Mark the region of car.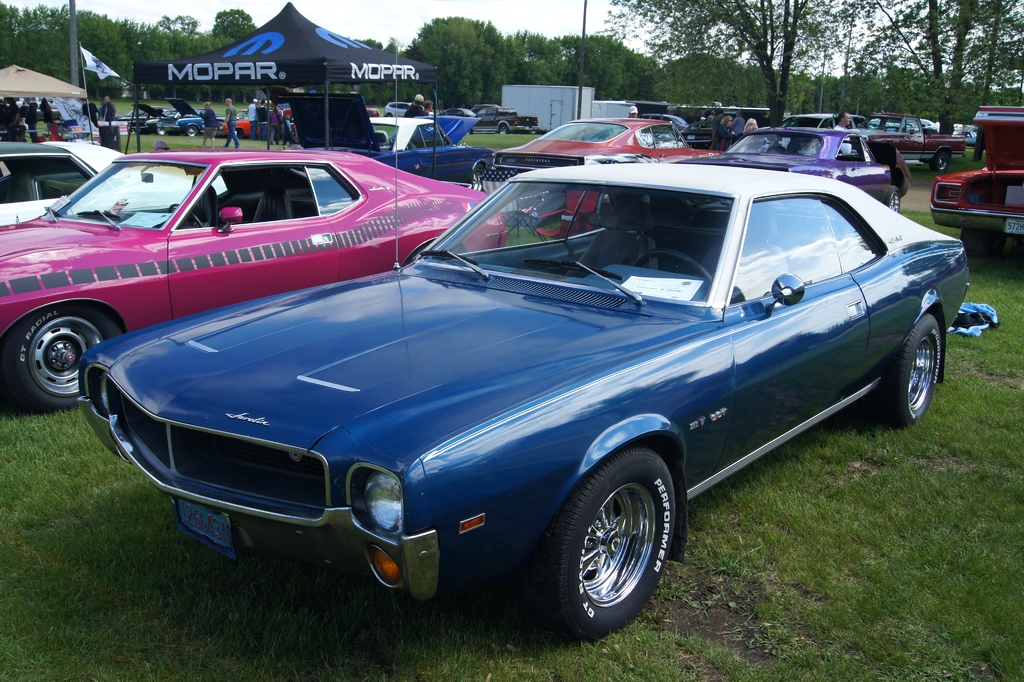
Region: <bbox>0, 148, 508, 408</bbox>.
